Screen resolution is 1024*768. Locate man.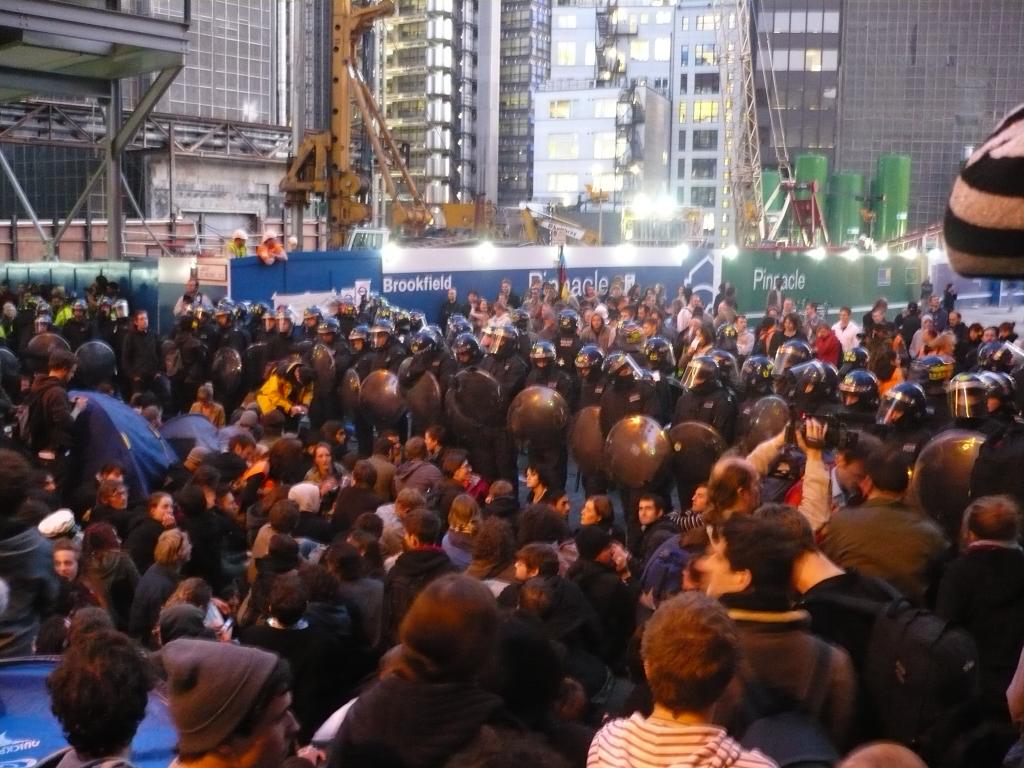
bbox=[53, 298, 70, 324].
